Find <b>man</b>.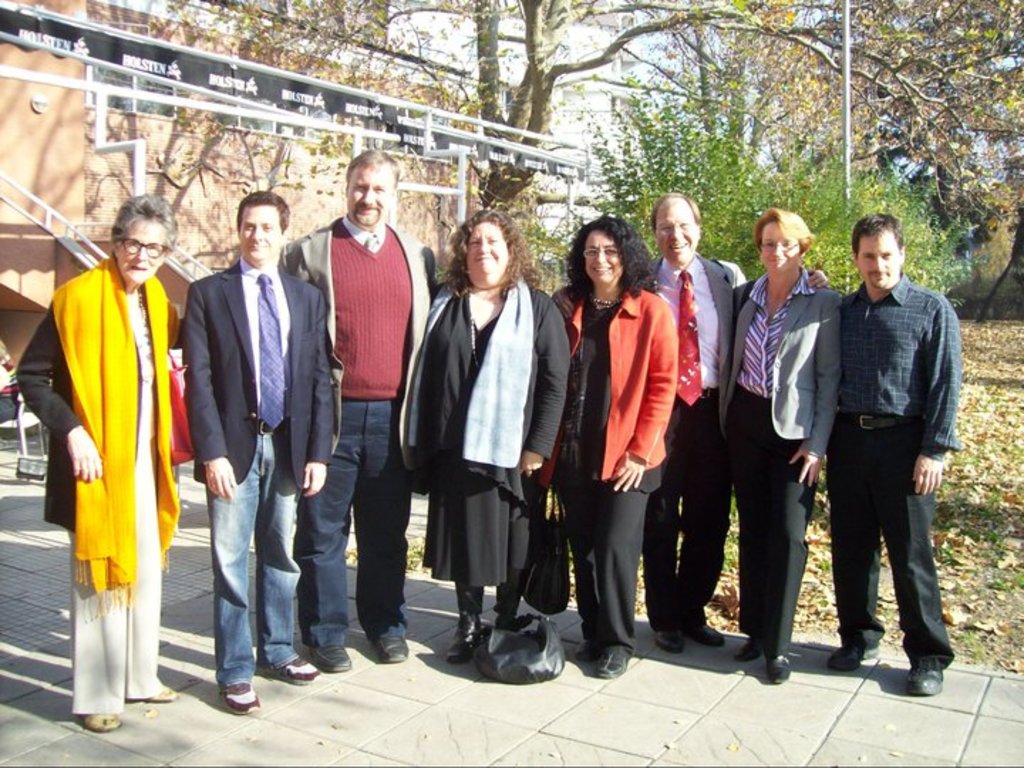
181 192 336 715.
